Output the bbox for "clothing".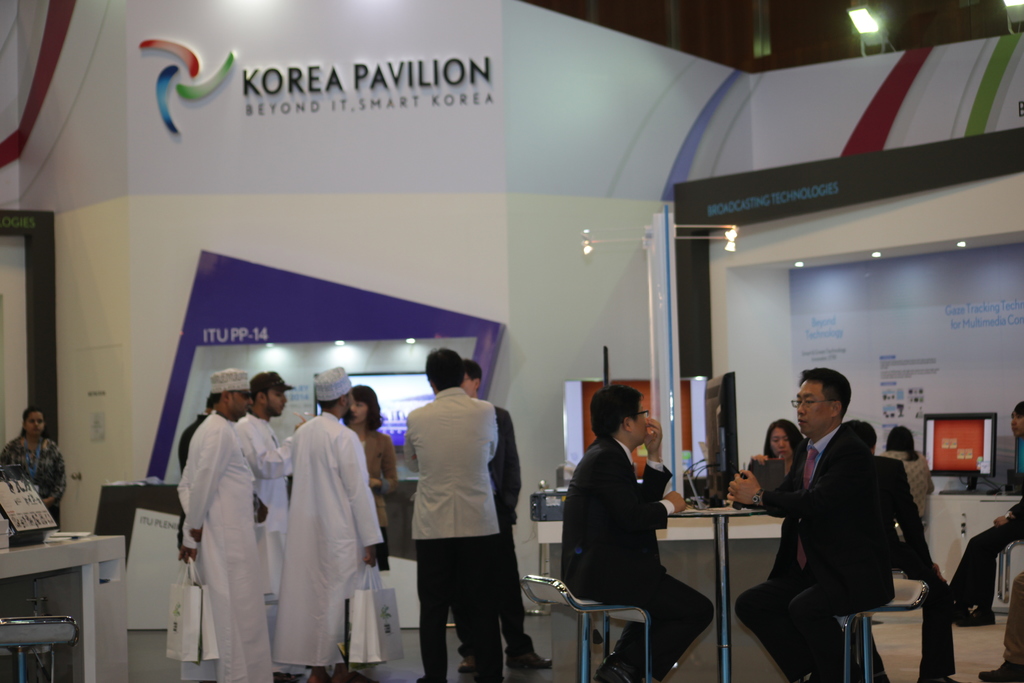
<region>881, 446, 934, 526</region>.
